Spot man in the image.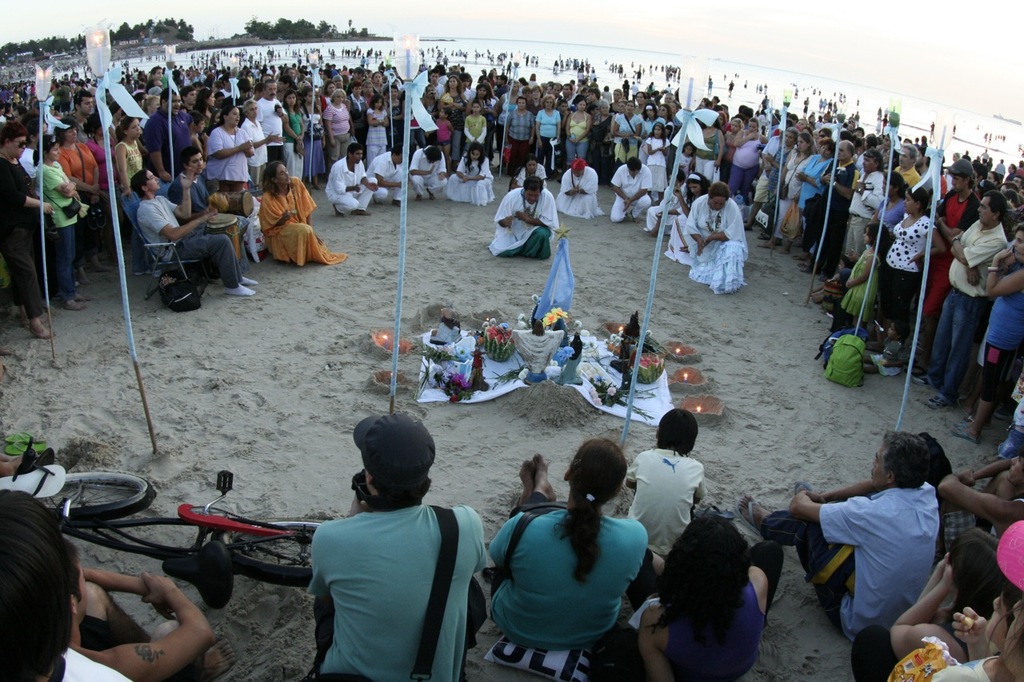
man found at BBox(222, 79, 238, 93).
